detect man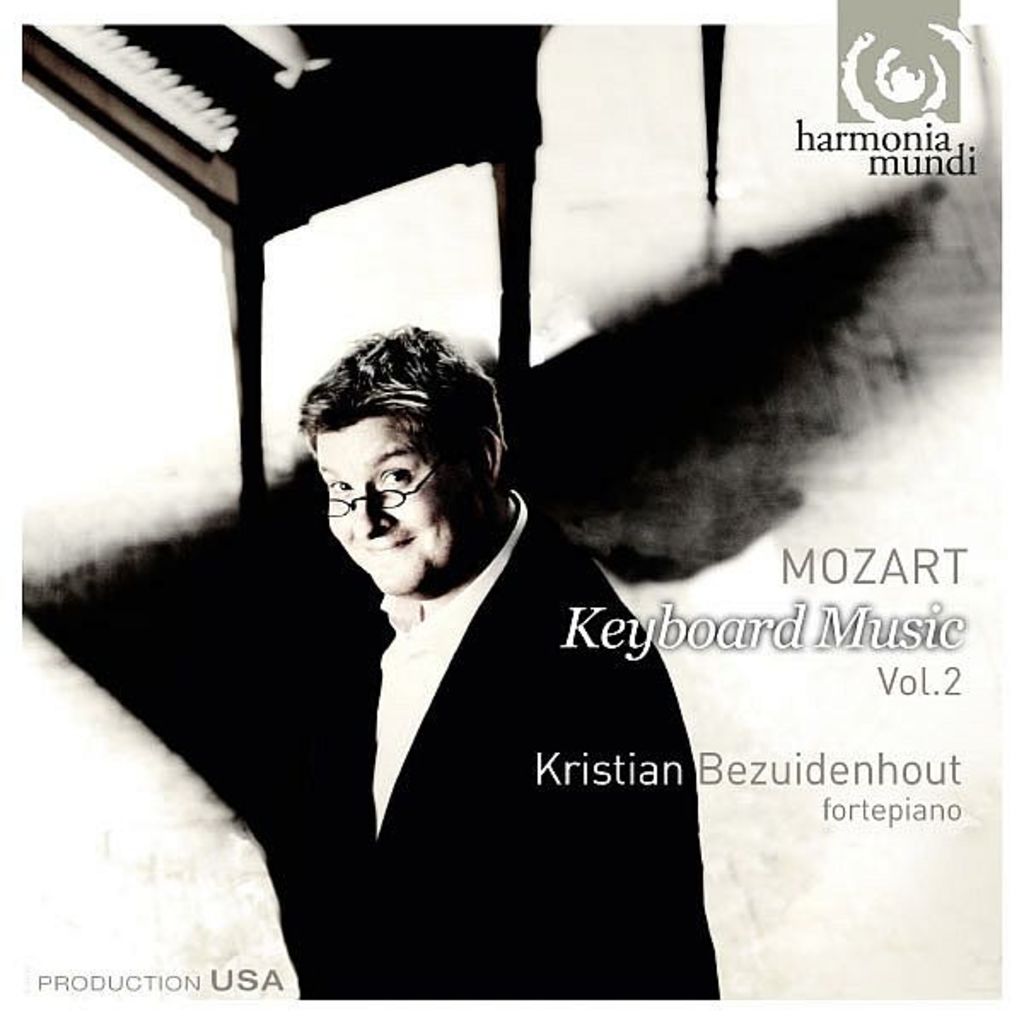
<bbox>236, 285, 729, 1002</bbox>
